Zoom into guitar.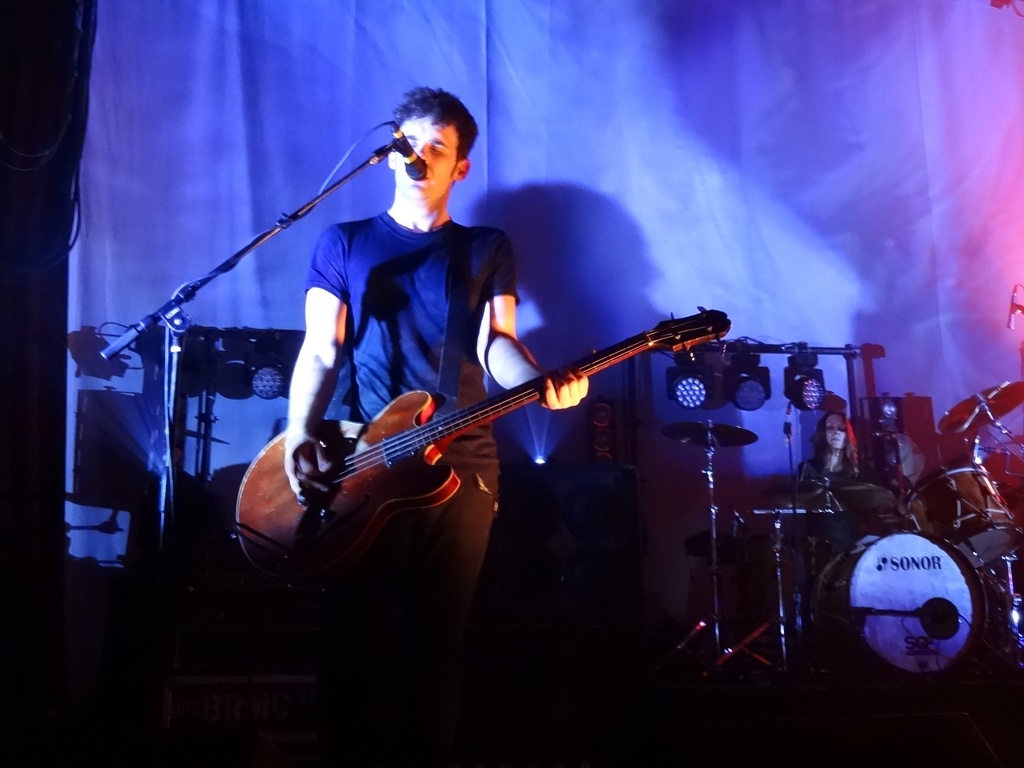
Zoom target: locate(235, 301, 731, 593).
